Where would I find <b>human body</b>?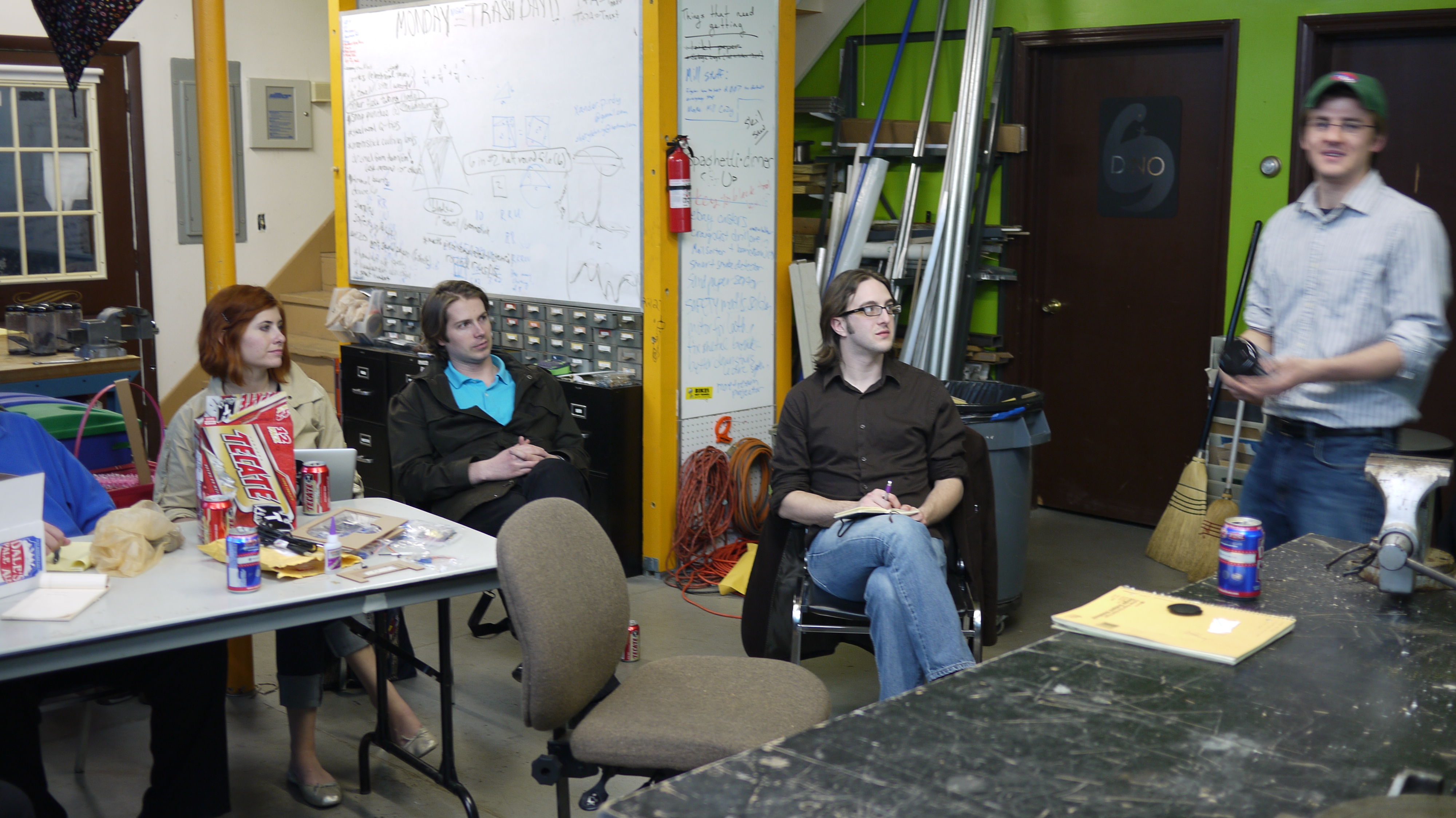
At [280,130,357,255].
